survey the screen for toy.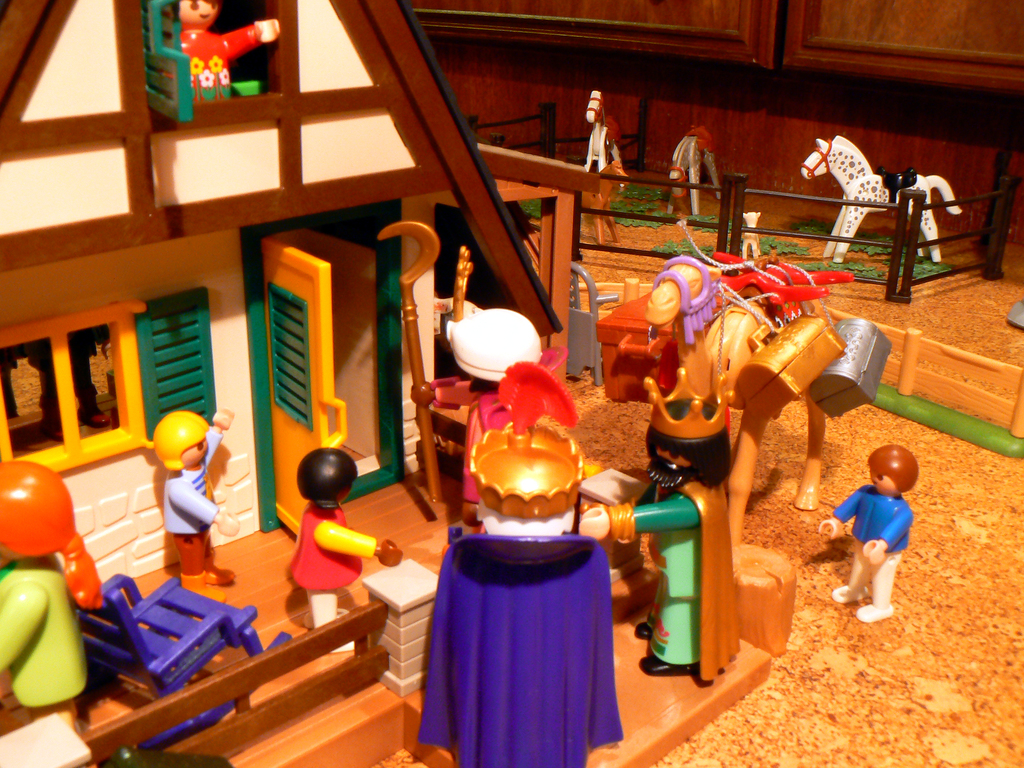
Survey found: x1=799 y1=134 x2=965 y2=264.
